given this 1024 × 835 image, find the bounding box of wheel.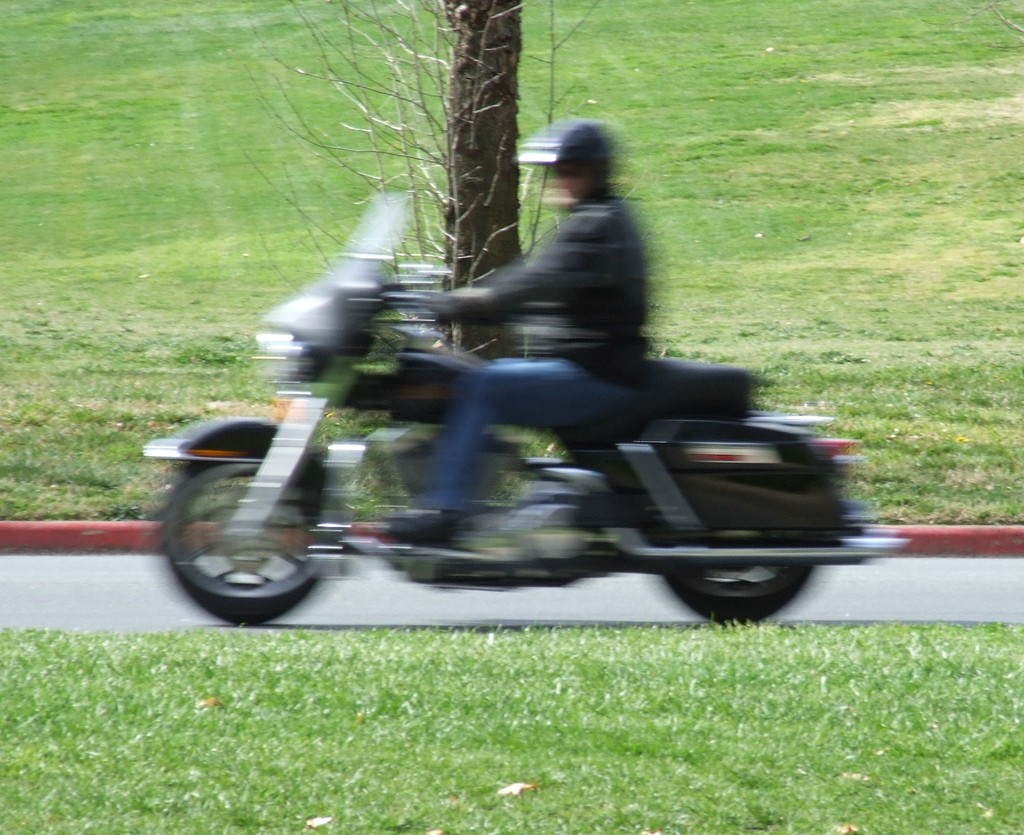
BBox(671, 567, 813, 635).
